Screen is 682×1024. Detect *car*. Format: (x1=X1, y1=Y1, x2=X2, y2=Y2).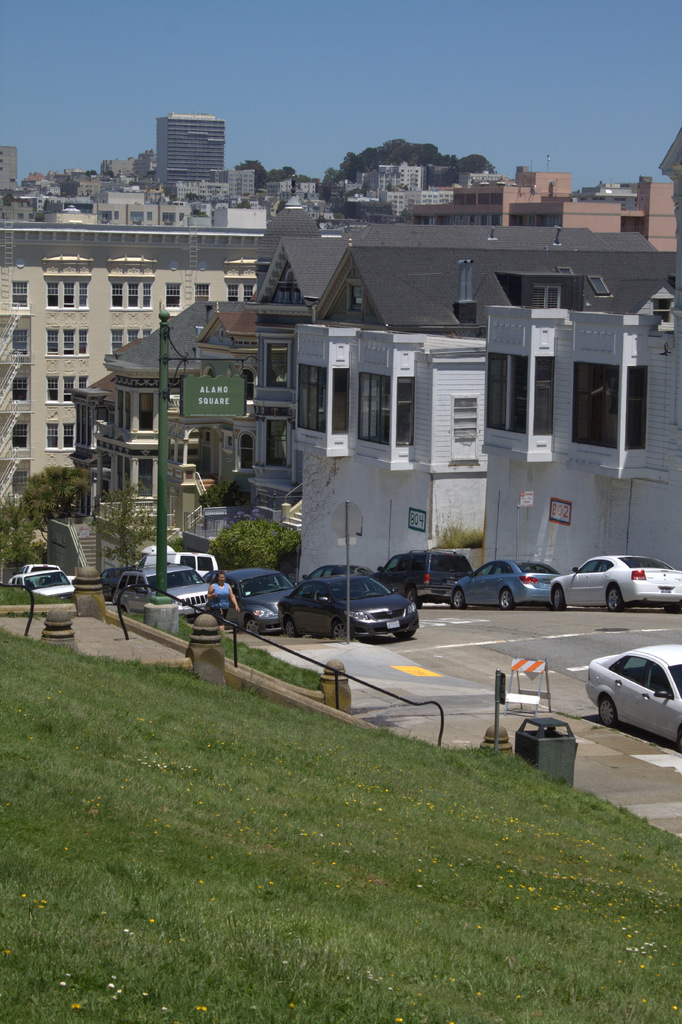
(x1=209, y1=564, x2=295, y2=627).
